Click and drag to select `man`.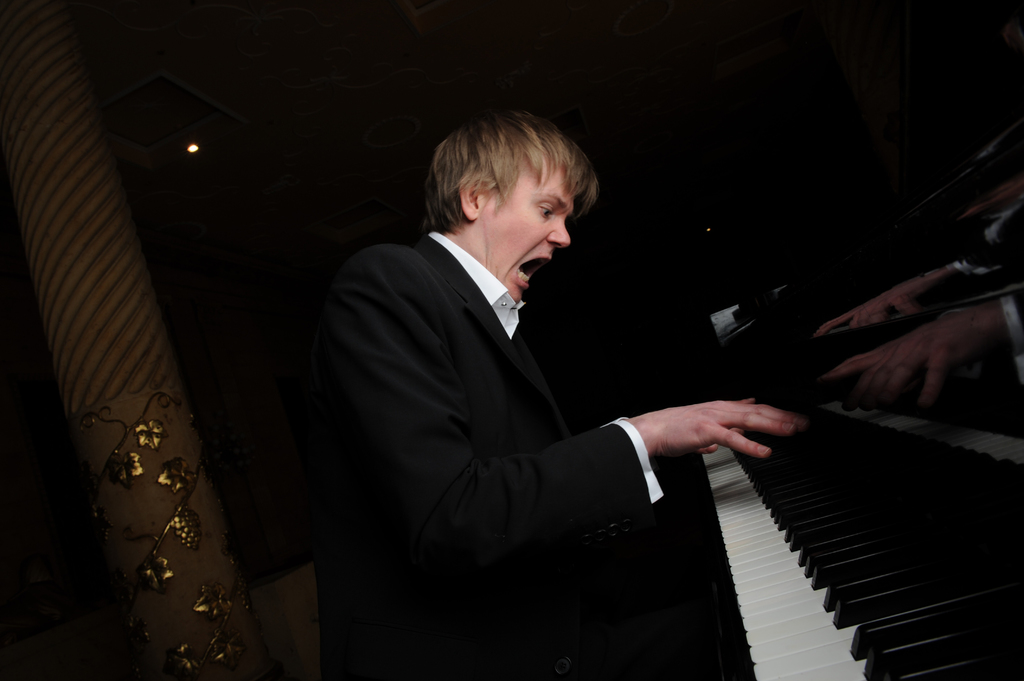
Selection: region(277, 86, 756, 669).
